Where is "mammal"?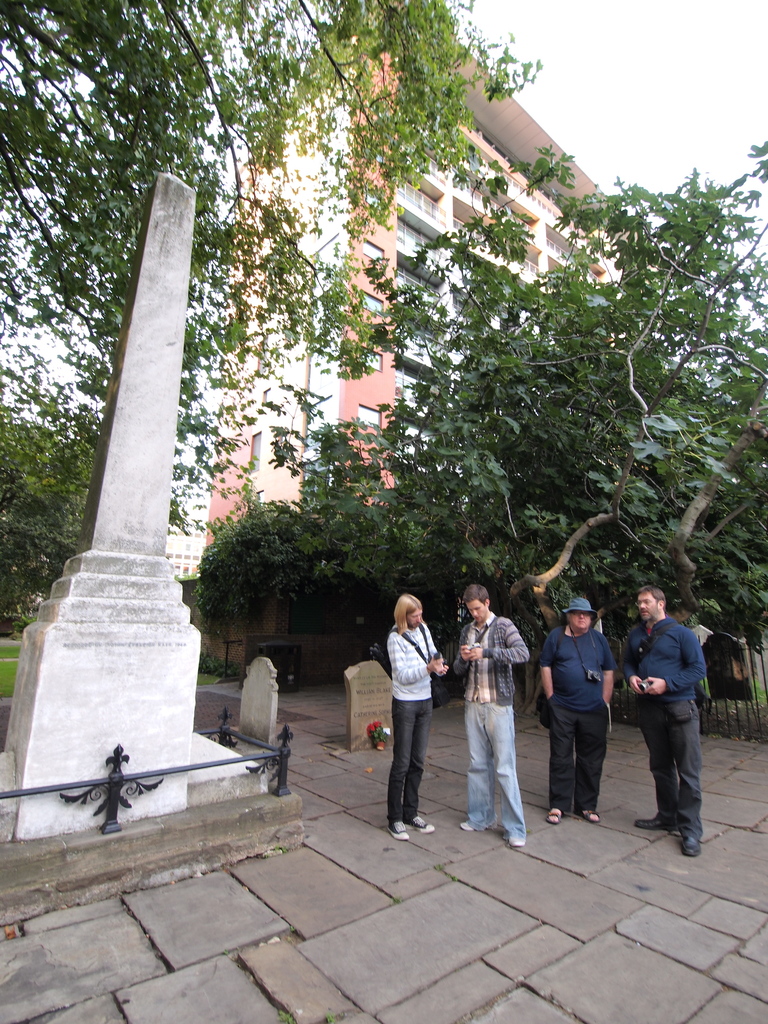
(left=378, top=601, right=454, bottom=838).
